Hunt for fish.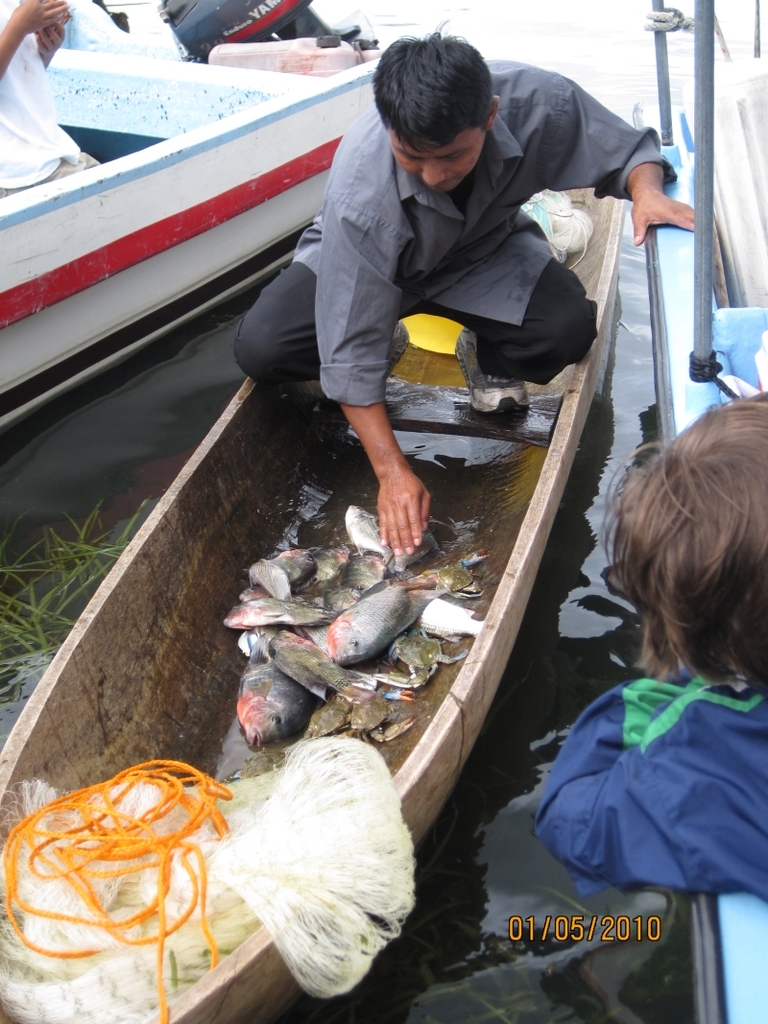
Hunted down at crop(236, 643, 319, 746).
